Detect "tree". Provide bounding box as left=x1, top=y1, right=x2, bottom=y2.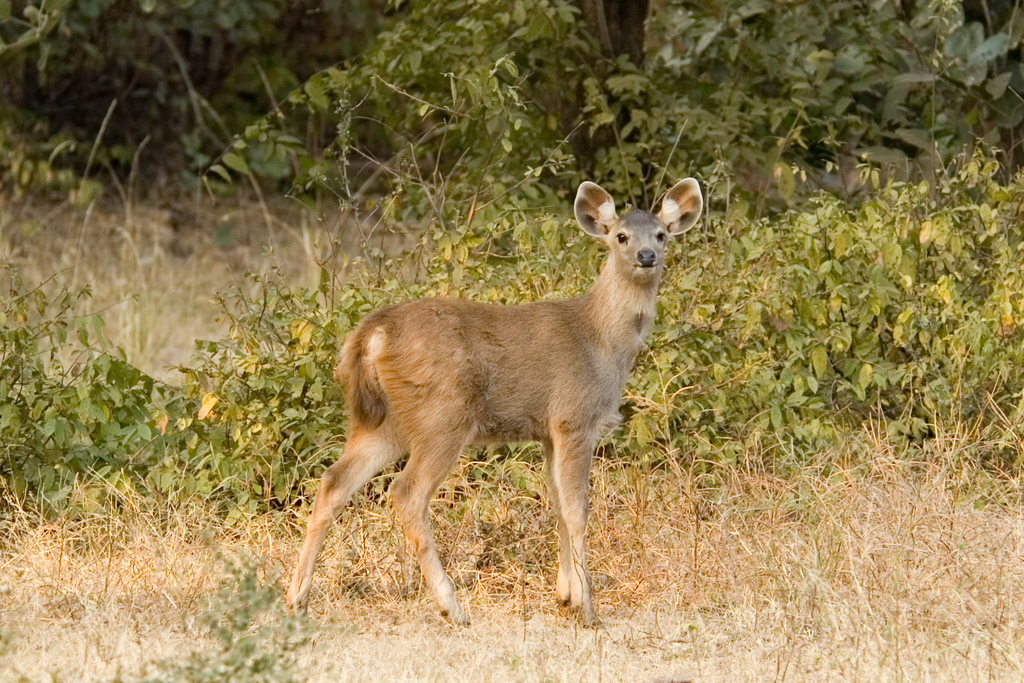
left=549, top=0, right=660, bottom=217.
